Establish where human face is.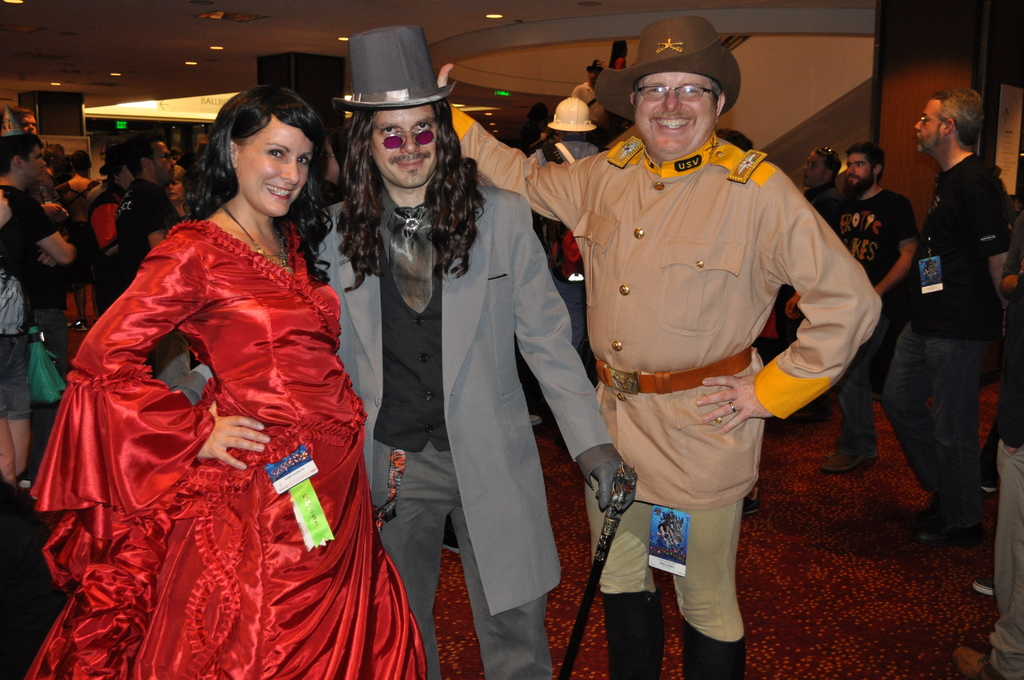
Established at [x1=633, y1=70, x2=718, y2=158].
